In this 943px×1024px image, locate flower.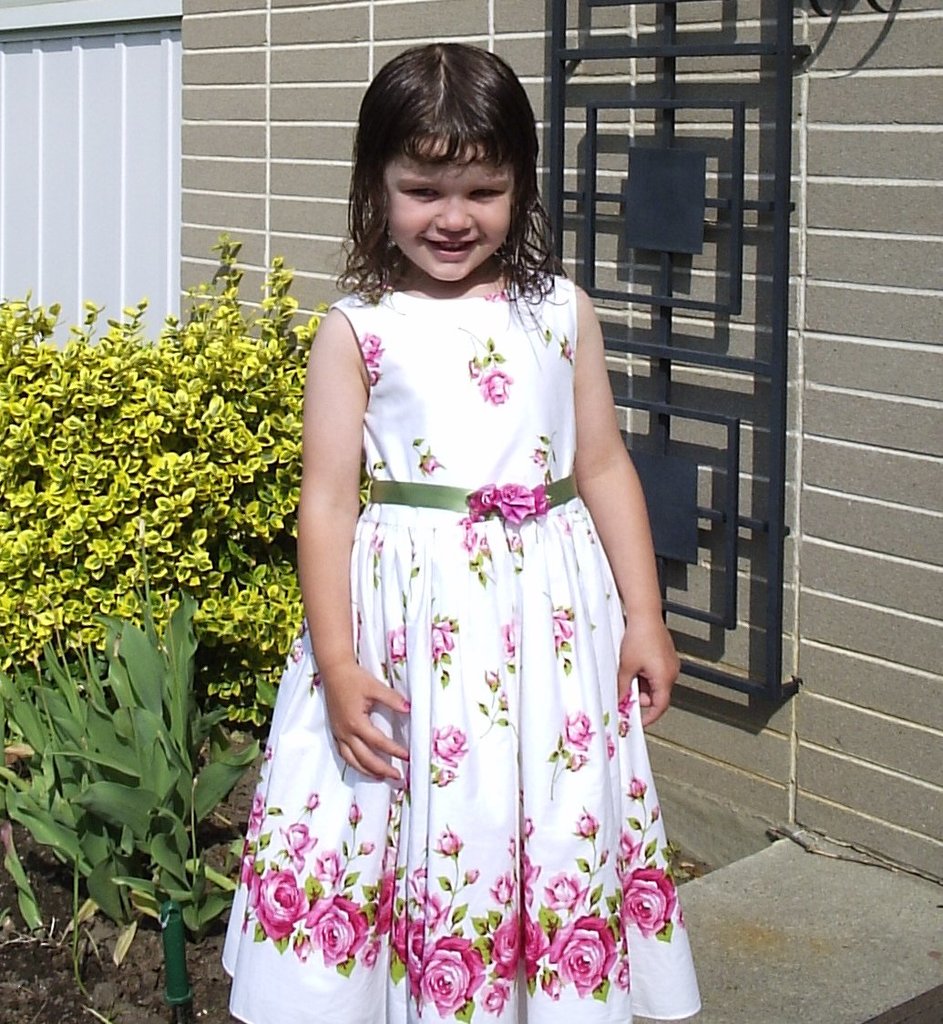
Bounding box: (573, 805, 605, 834).
